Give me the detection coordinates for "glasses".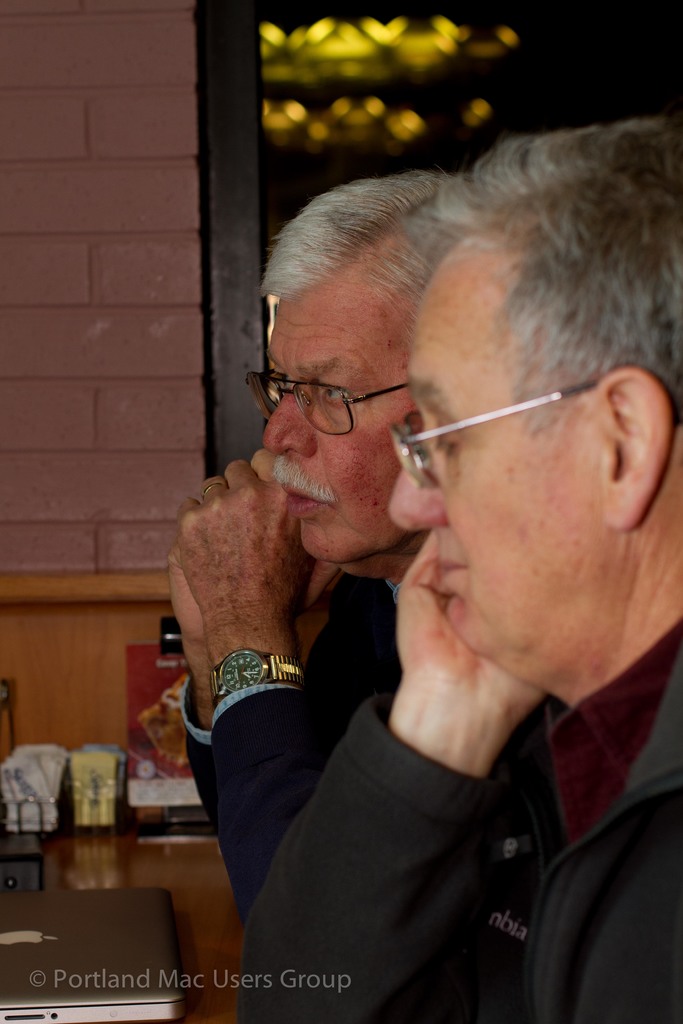
244, 353, 445, 434.
